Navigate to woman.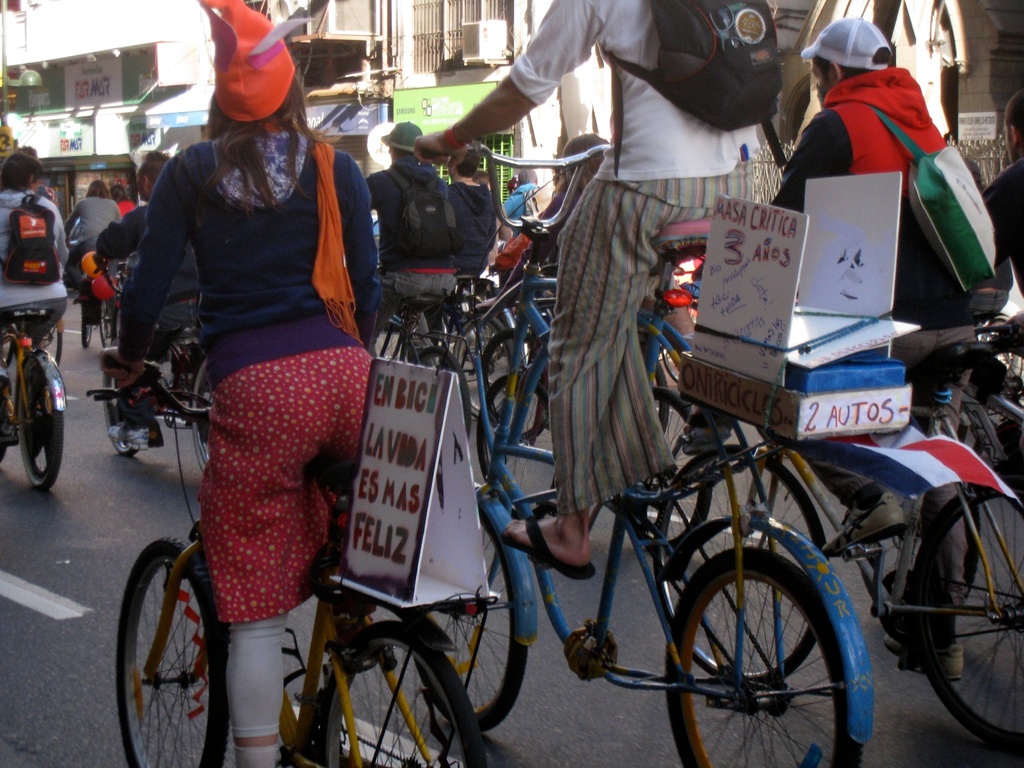
Navigation target: <bbox>0, 147, 74, 388</bbox>.
